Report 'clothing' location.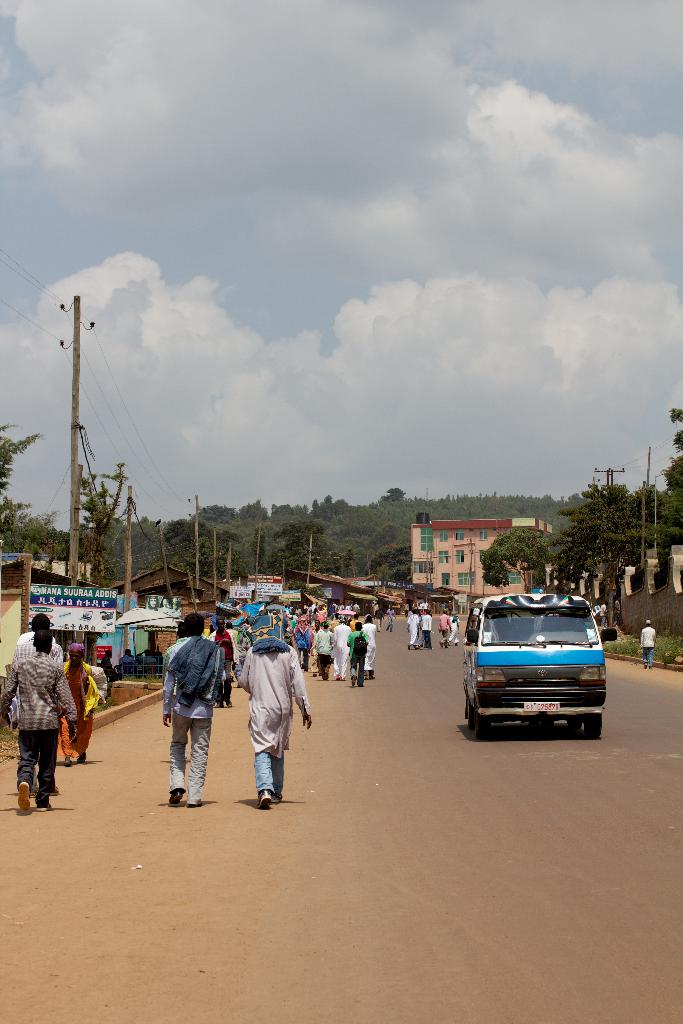
Report: bbox=[314, 627, 334, 680].
